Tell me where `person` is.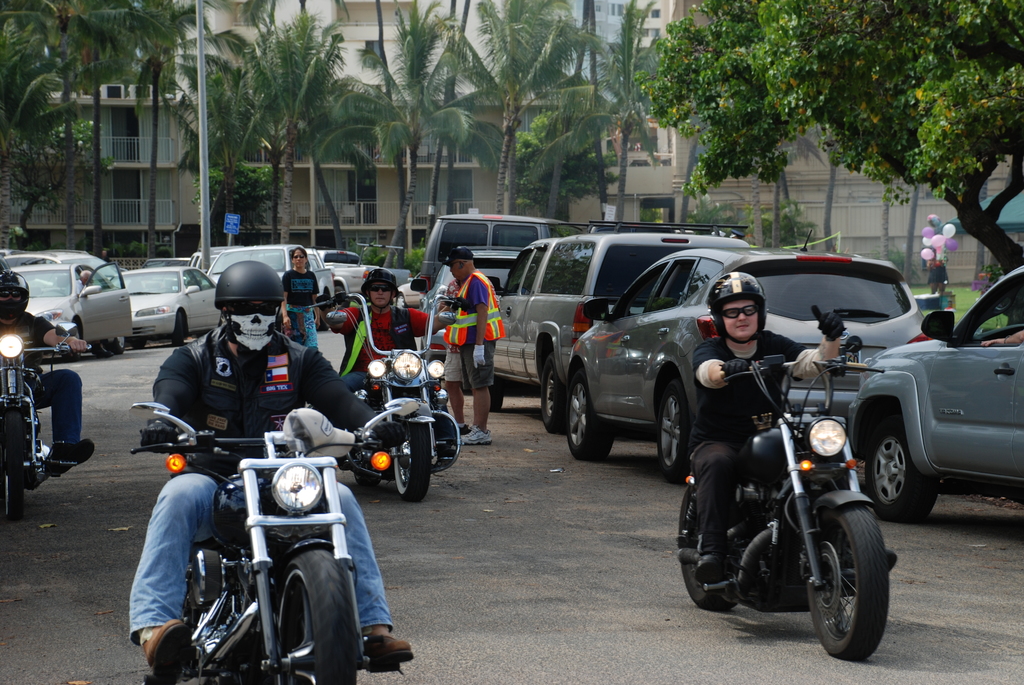
`person` is at 444, 241, 509, 441.
